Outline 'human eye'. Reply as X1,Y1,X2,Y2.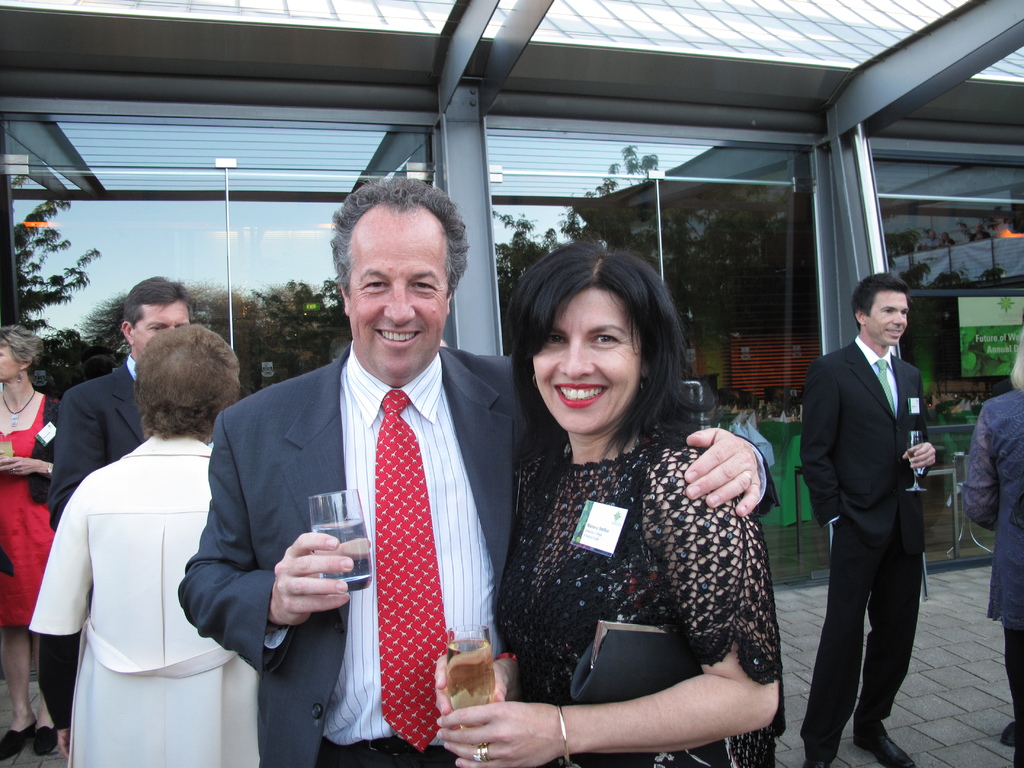
585,326,623,351.
